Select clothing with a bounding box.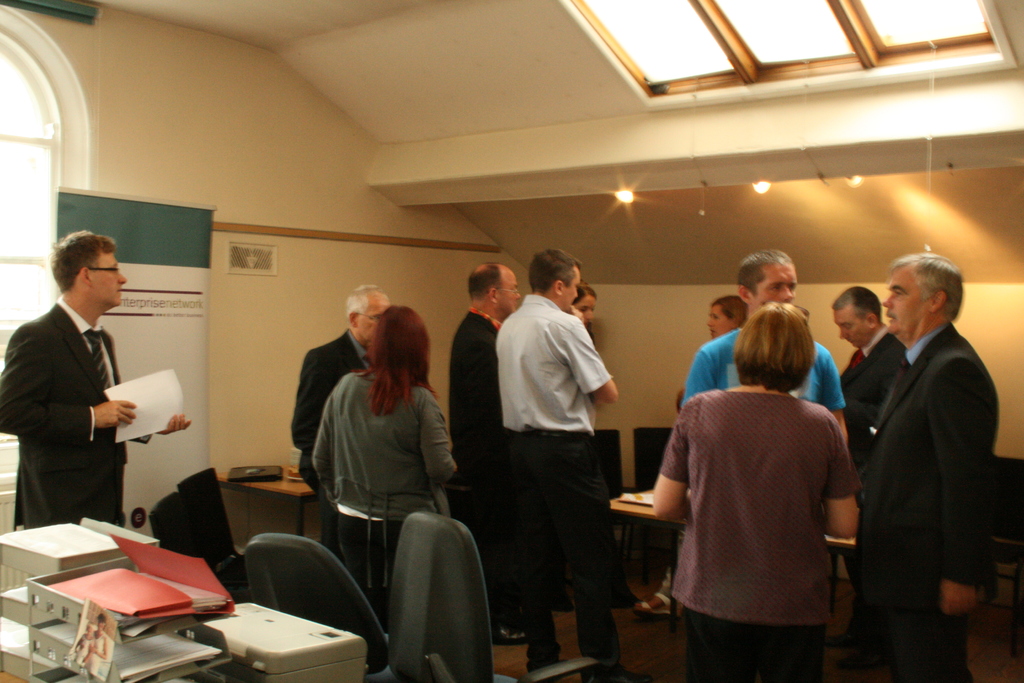
BBox(314, 369, 460, 632).
